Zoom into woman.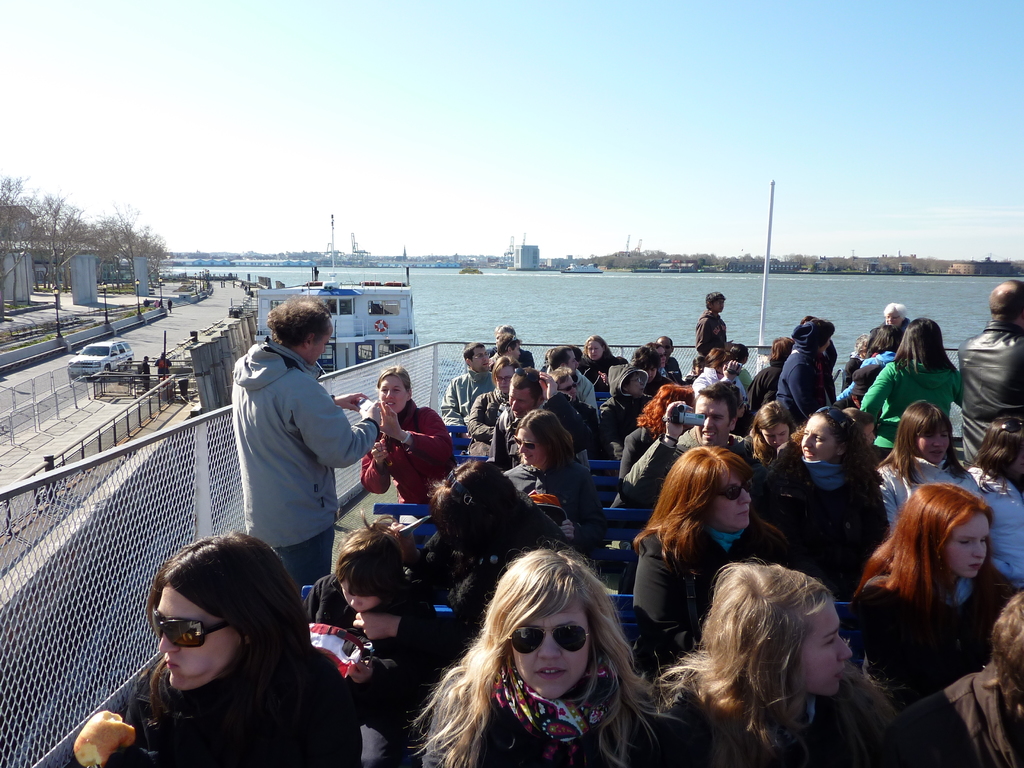
Zoom target: (406, 536, 684, 767).
